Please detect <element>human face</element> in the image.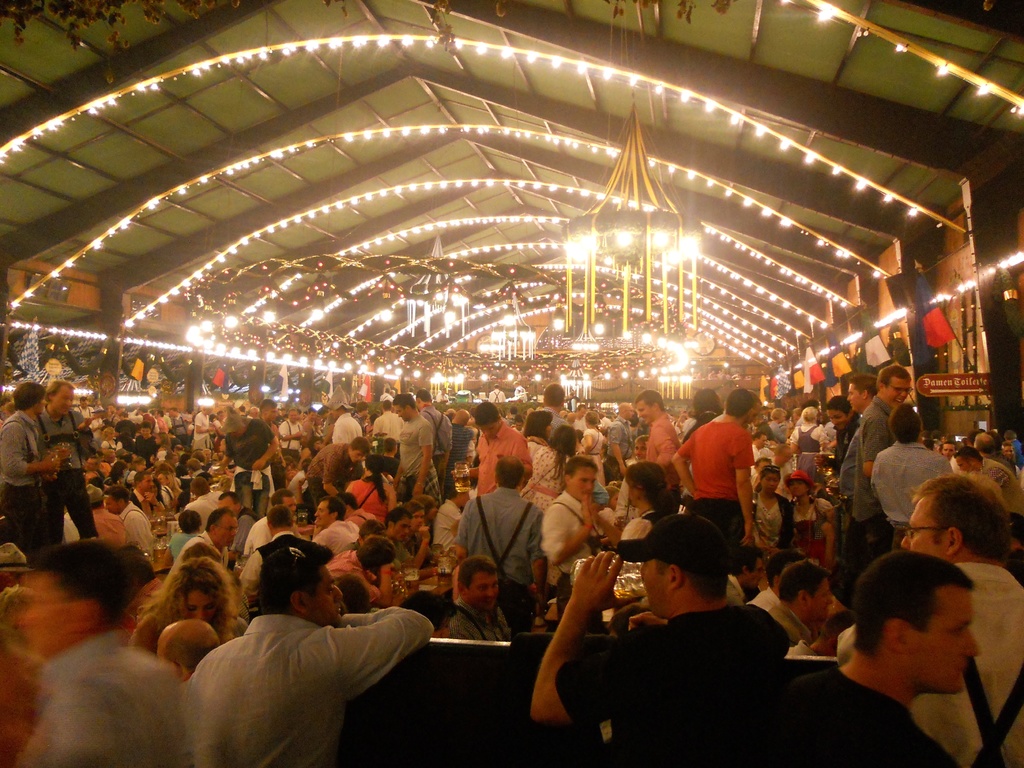
x1=285, y1=496, x2=294, y2=517.
